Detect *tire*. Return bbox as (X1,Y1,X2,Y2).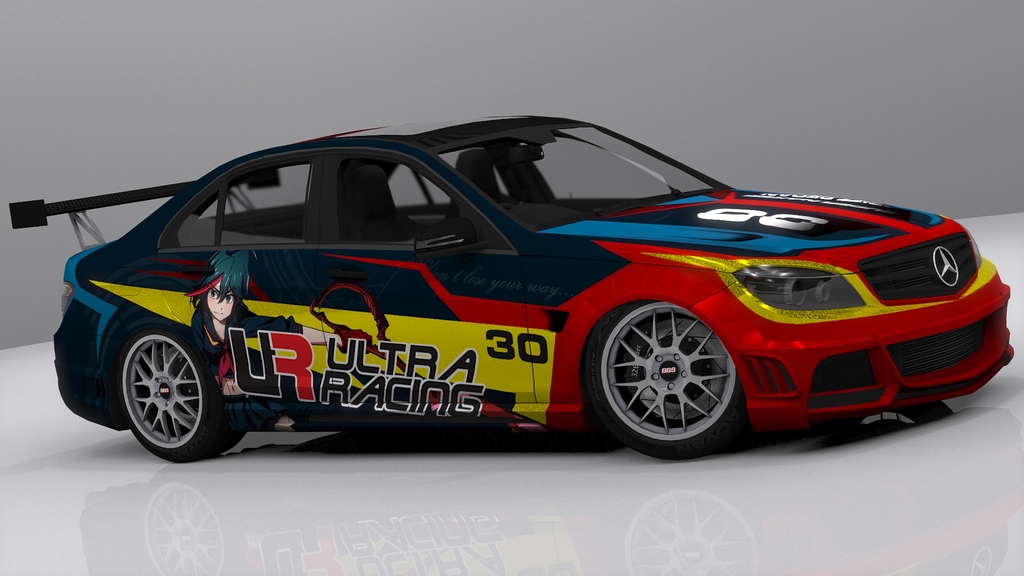
(585,298,753,461).
